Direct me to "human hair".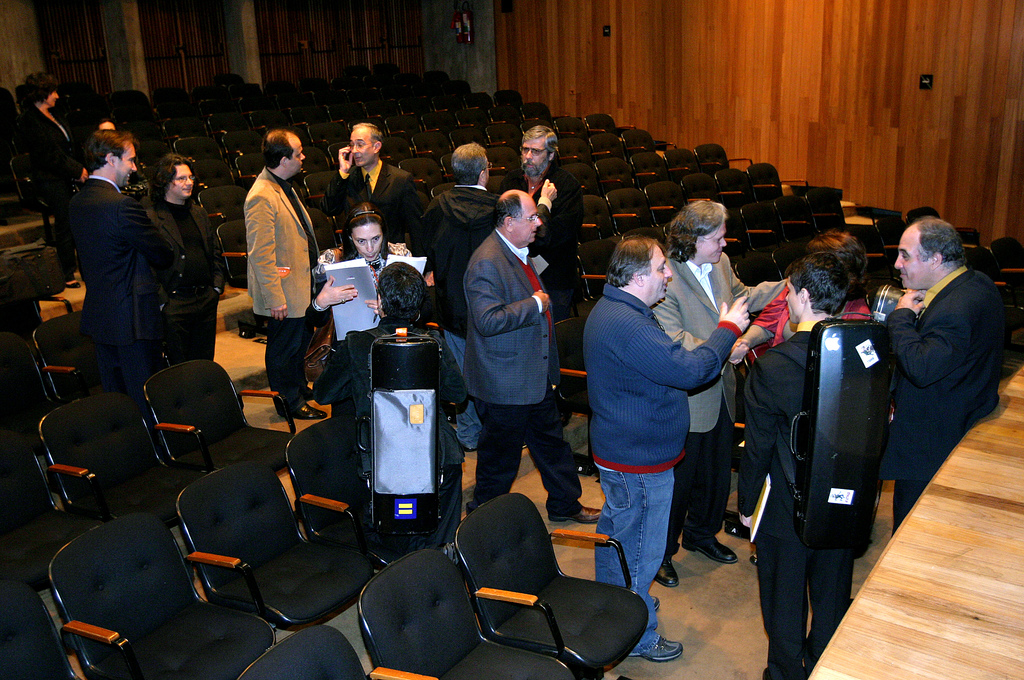
Direction: 522/124/559/159.
